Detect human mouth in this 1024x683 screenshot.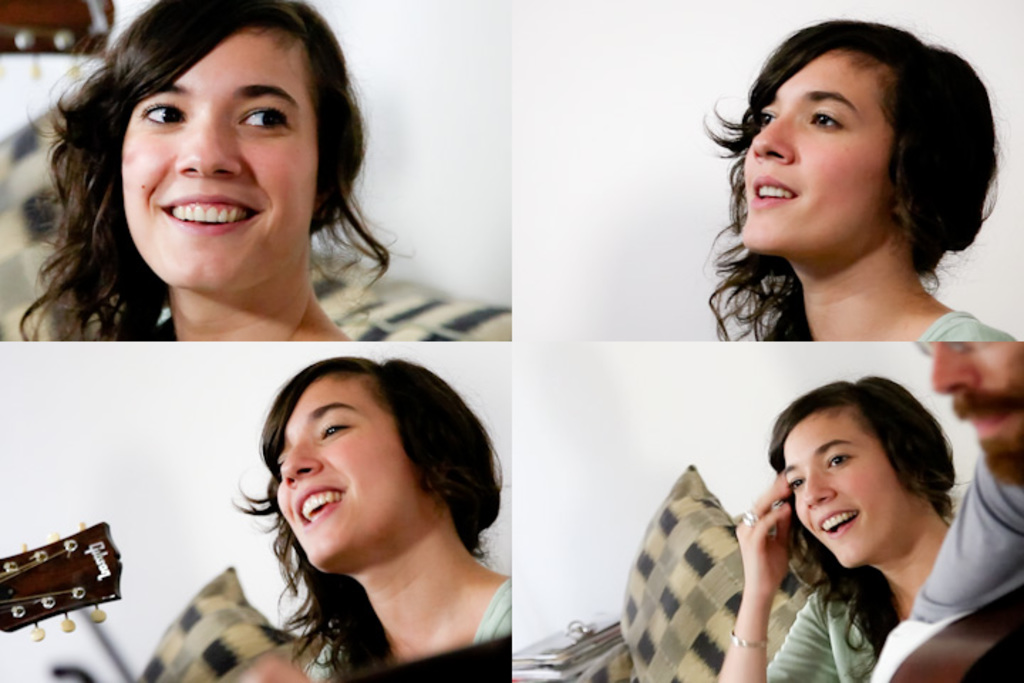
Detection: box=[156, 194, 260, 238].
